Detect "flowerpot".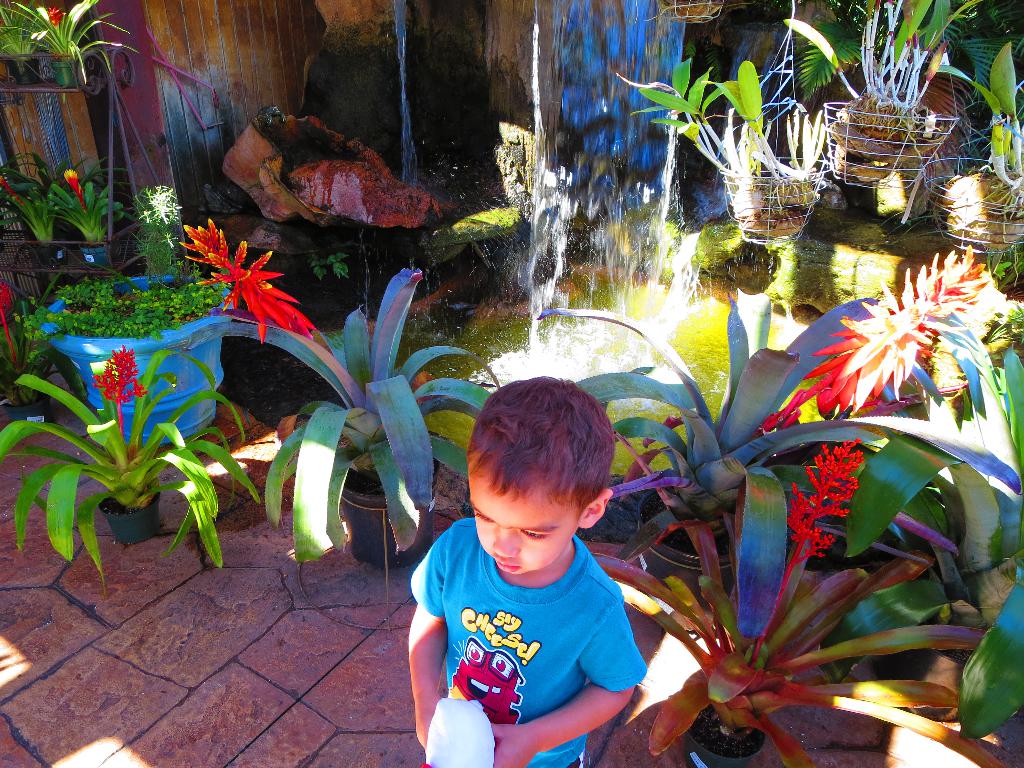
Detected at 0/396/59/434.
